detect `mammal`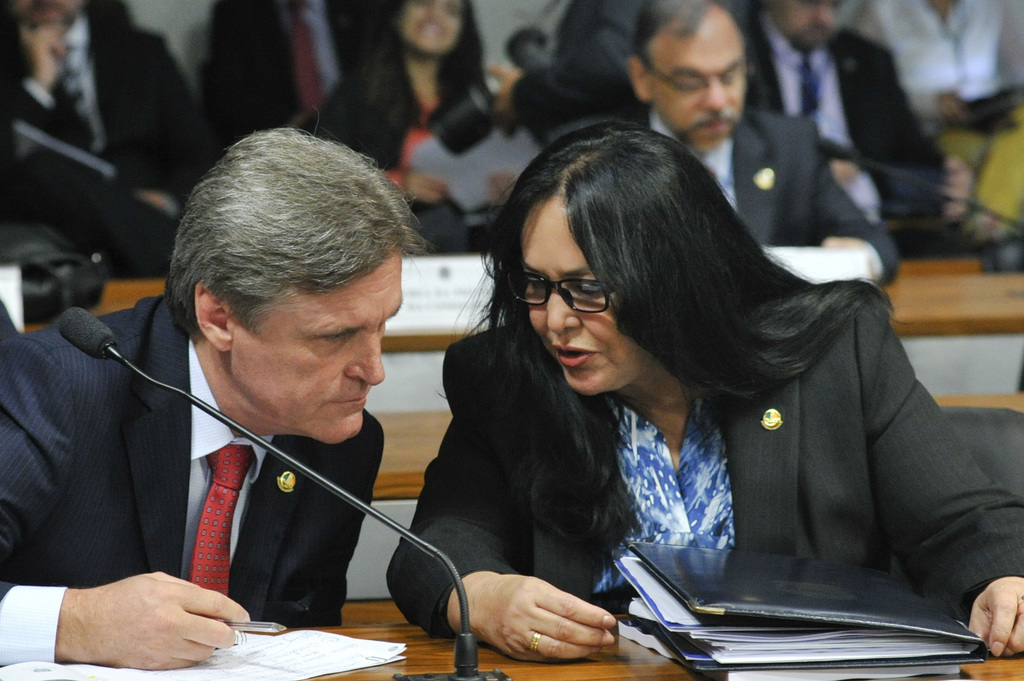
[301,0,547,204]
